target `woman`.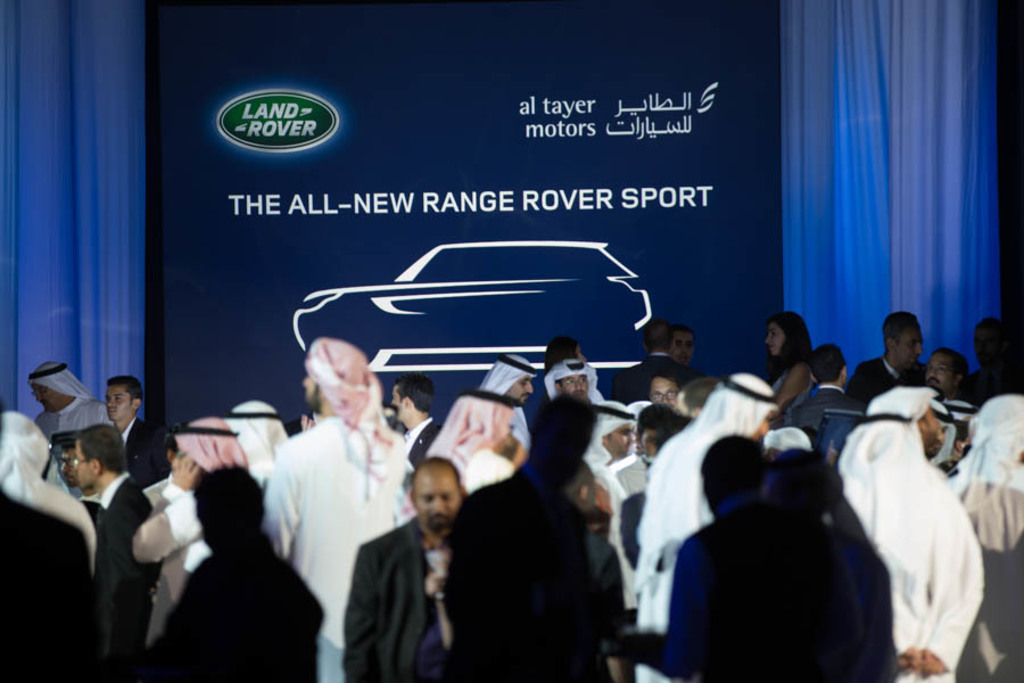
Target region: box(761, 311, 815, 428).
